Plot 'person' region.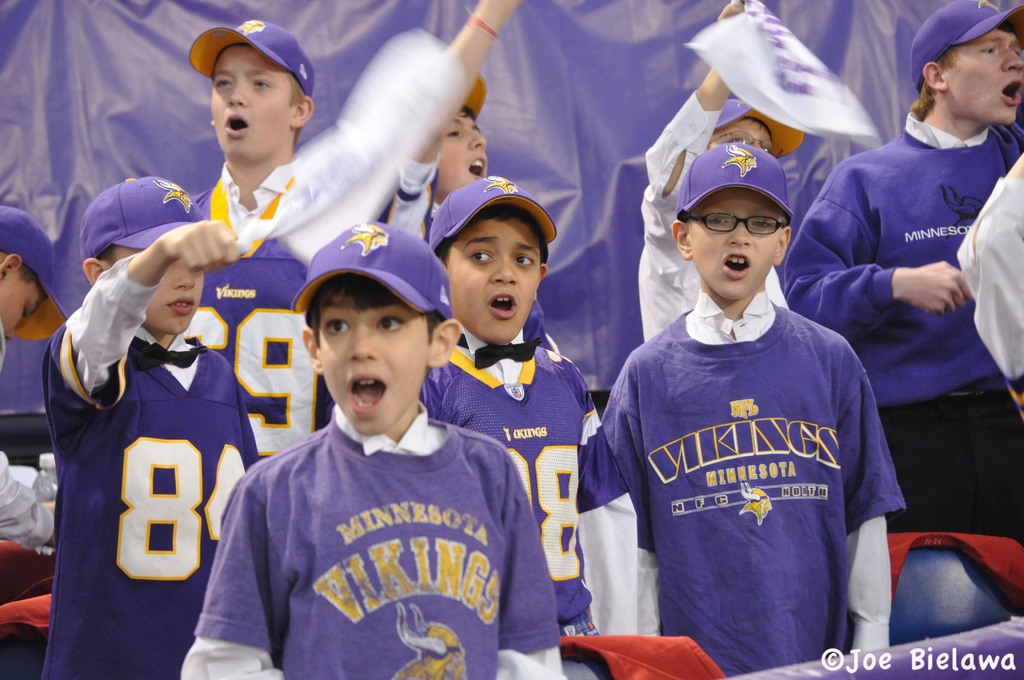
Plotted at <bbox>179, 227, 563, 679</bbox>.
